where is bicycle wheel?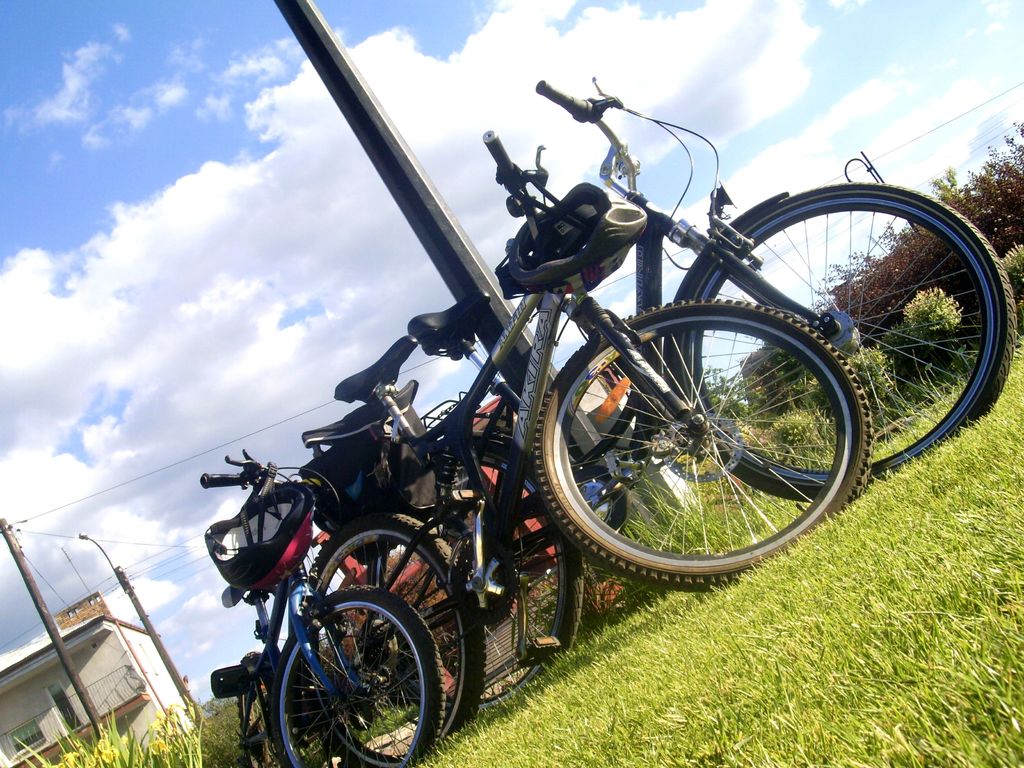
rect(358, 430, 584, 721).
